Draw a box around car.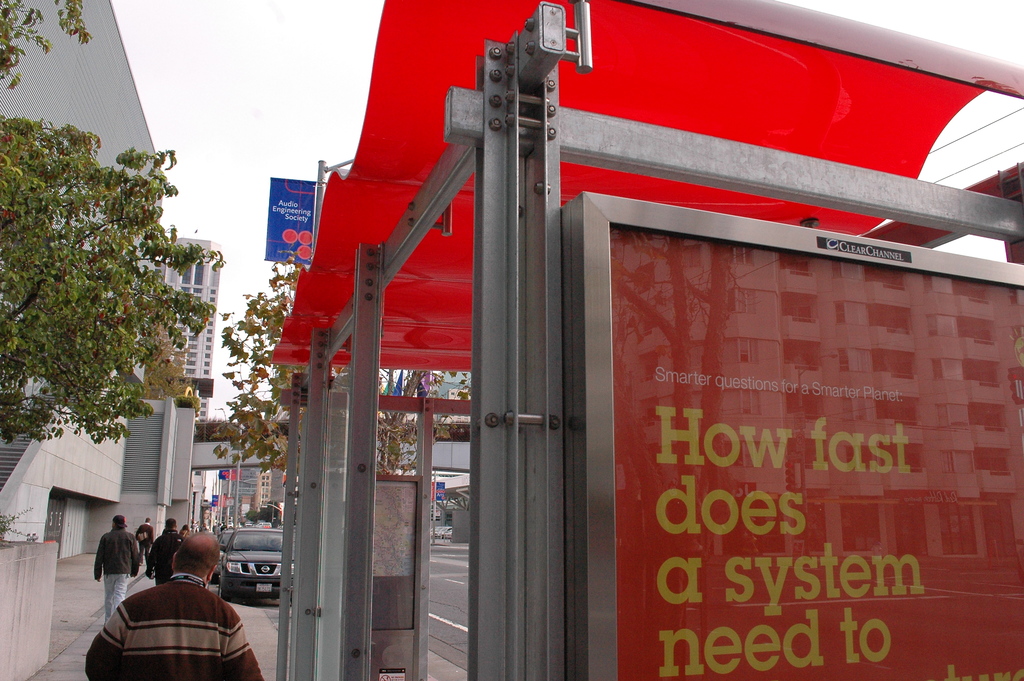
[215, 527, 234, 575].
